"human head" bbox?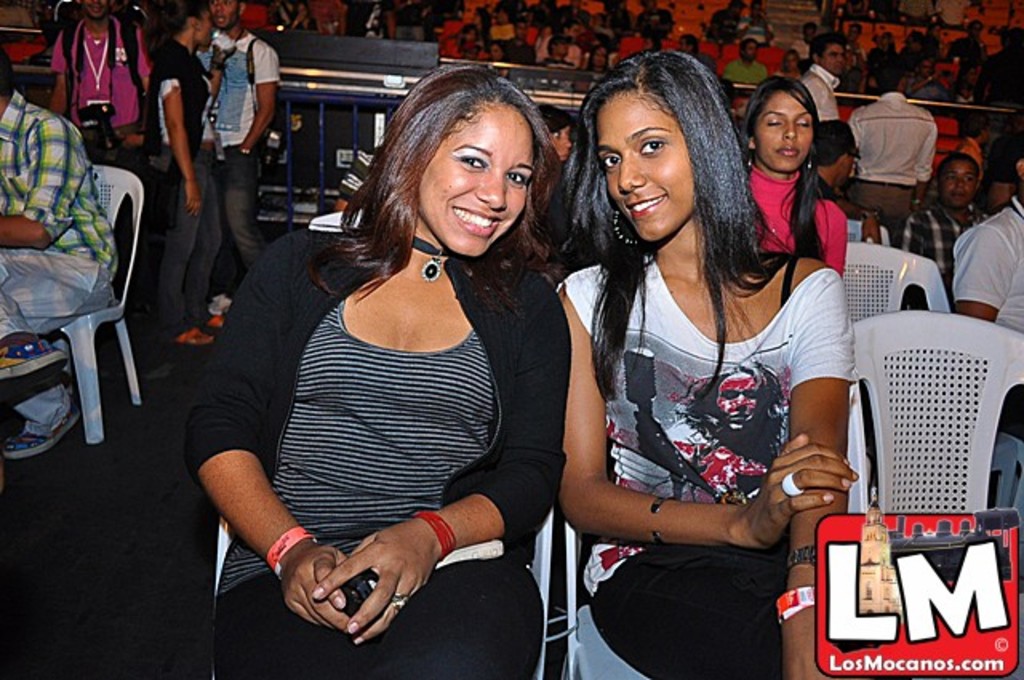
[939, 157, 976, 210]
